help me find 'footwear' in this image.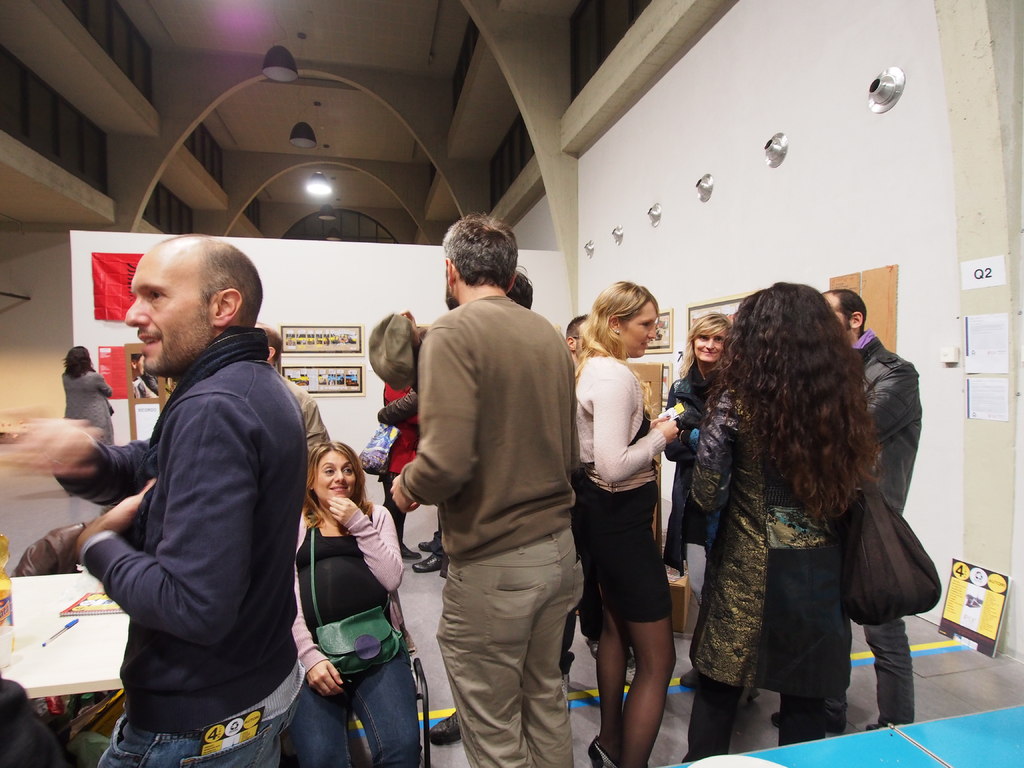
Found it: [626,658,642,683].
